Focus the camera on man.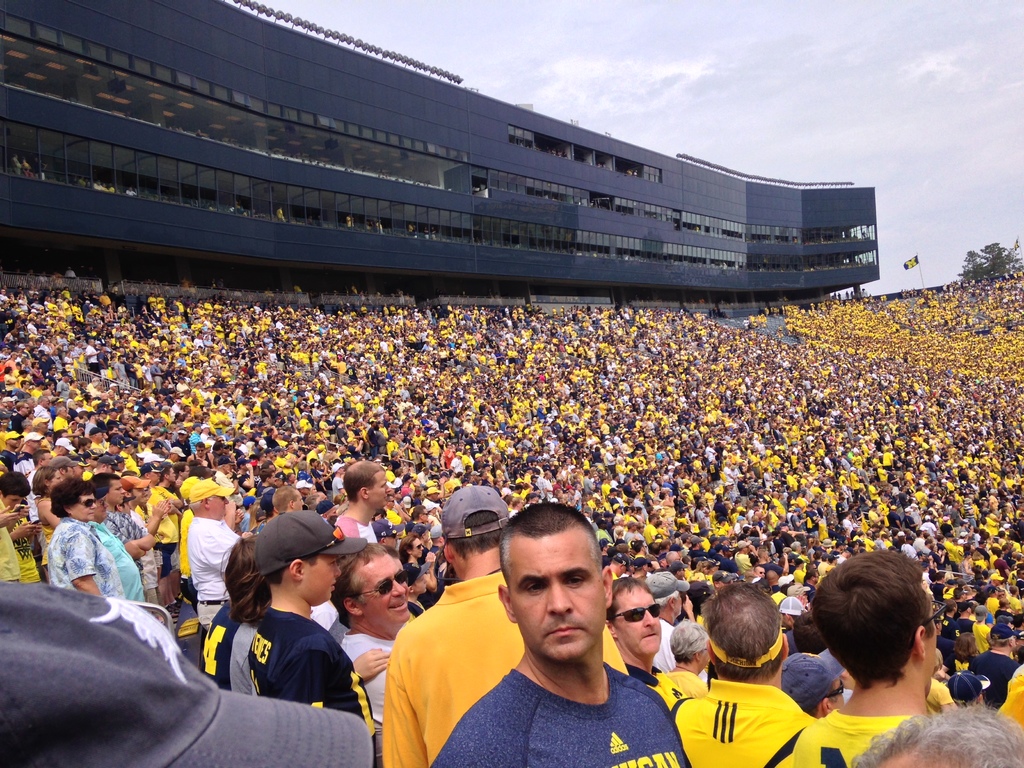
Focus region: (x1=0, y1=470, x2=42, y2=588).
